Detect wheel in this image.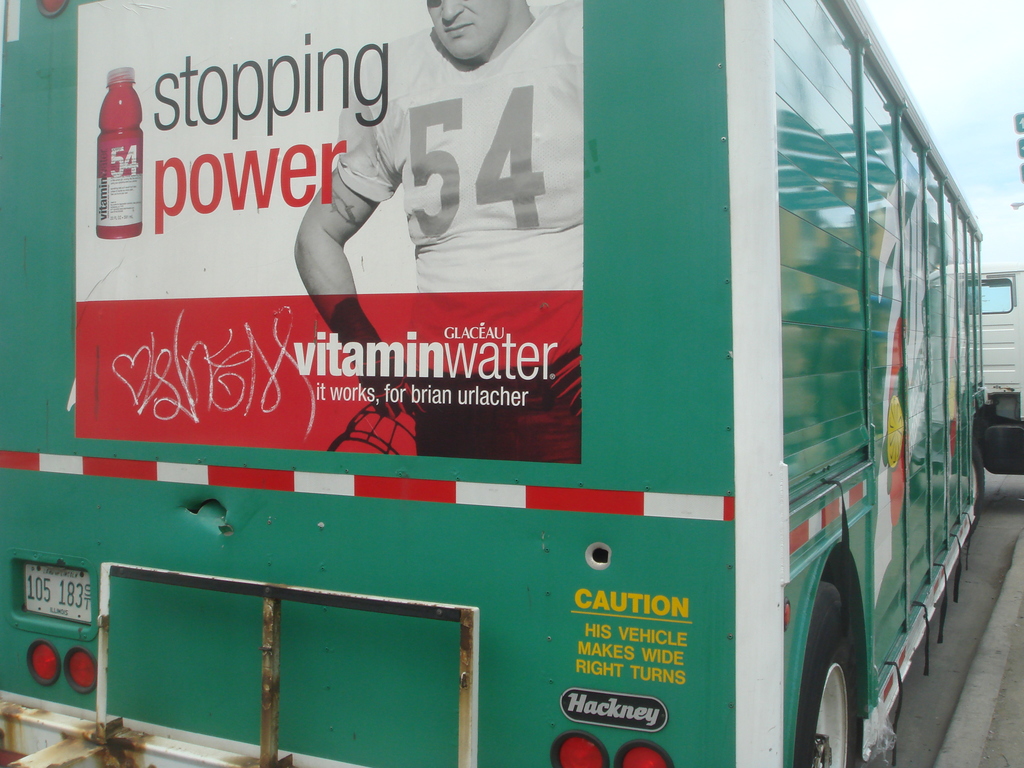
Detection: <region>818, 577, 892, 767</region>.
